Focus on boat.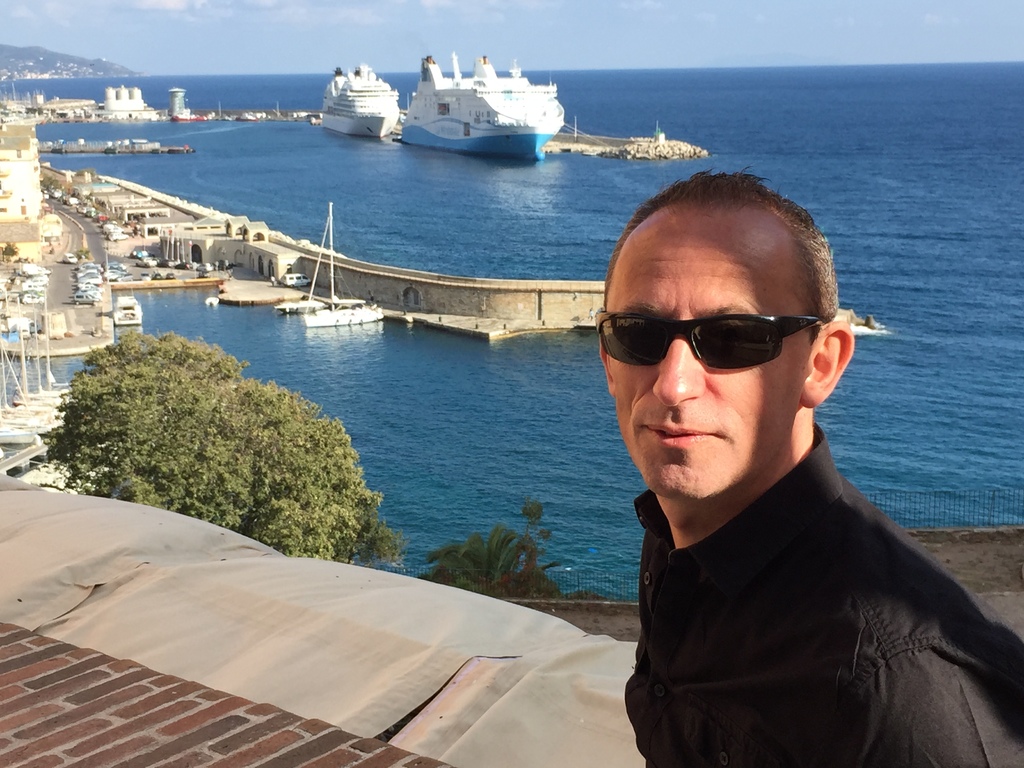
Focused at select_region(297, 200, 386, 330).
